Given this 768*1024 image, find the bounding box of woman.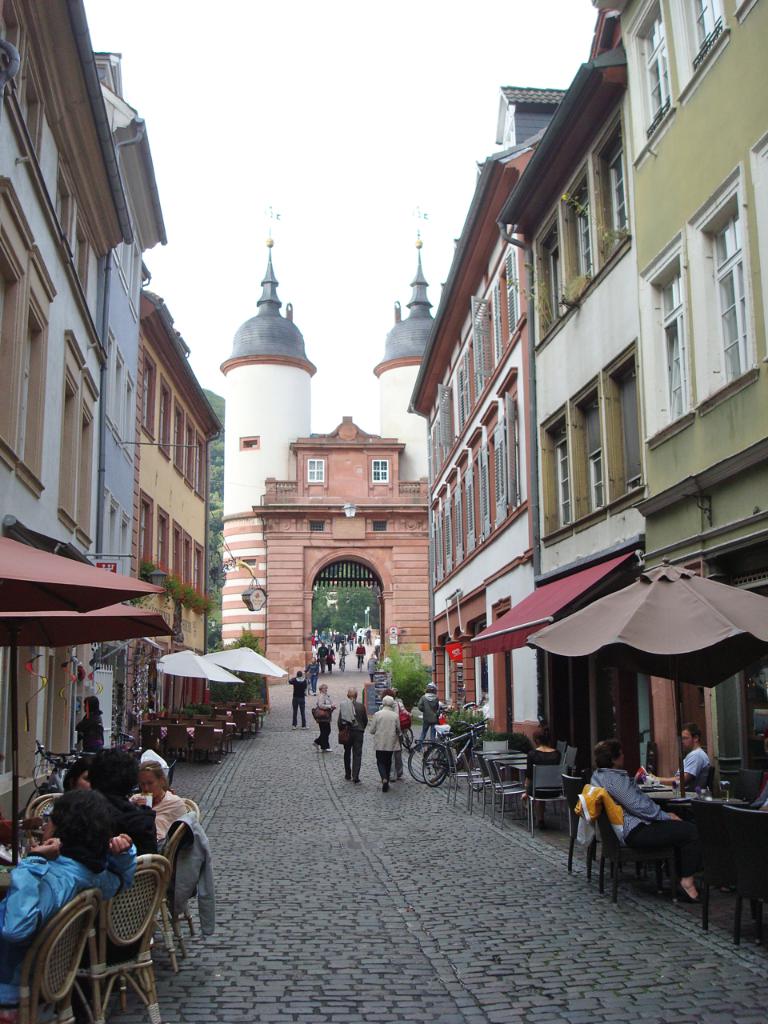
590:738:697:901.
